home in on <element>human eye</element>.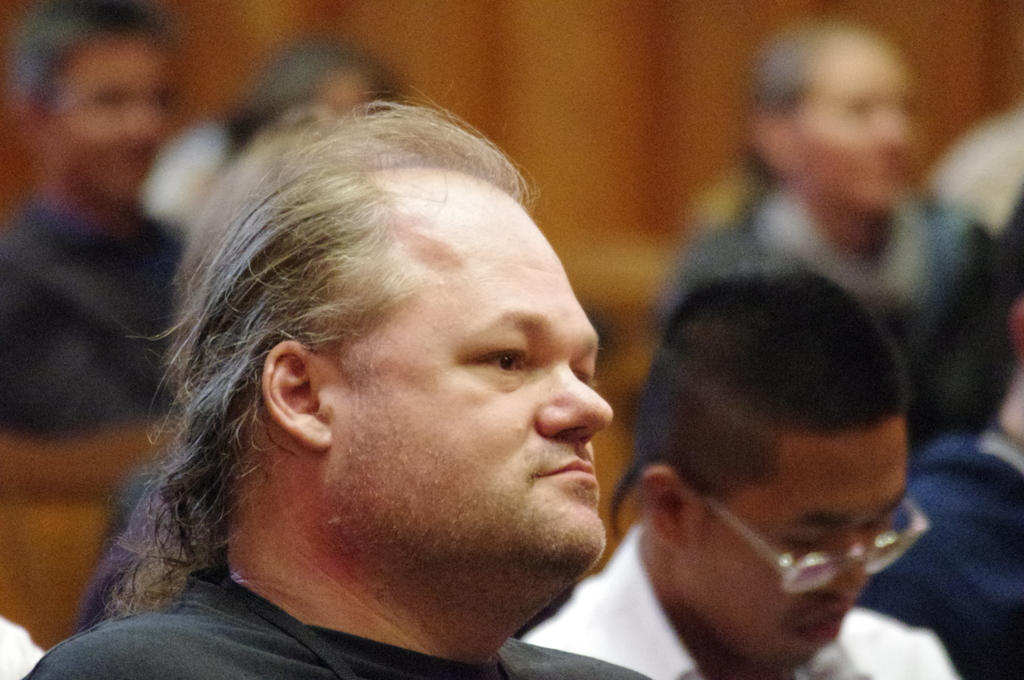
Homed in at 468 336 529 389.
